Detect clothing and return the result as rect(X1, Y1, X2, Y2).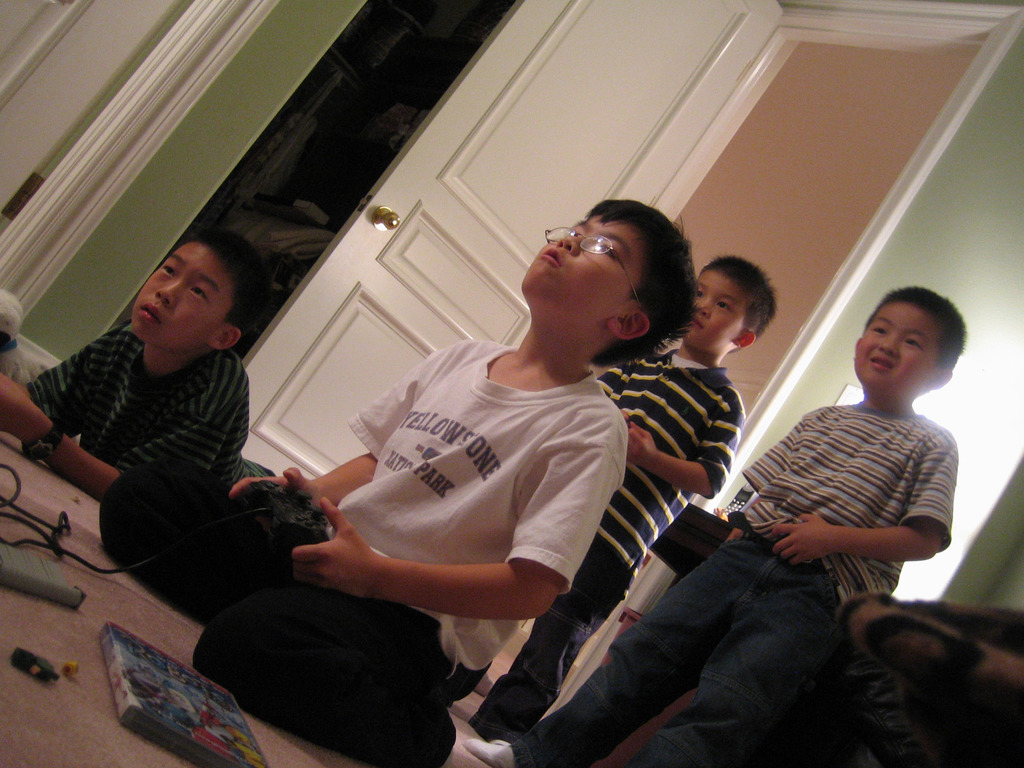
rect(490, 345, 725, 733).
